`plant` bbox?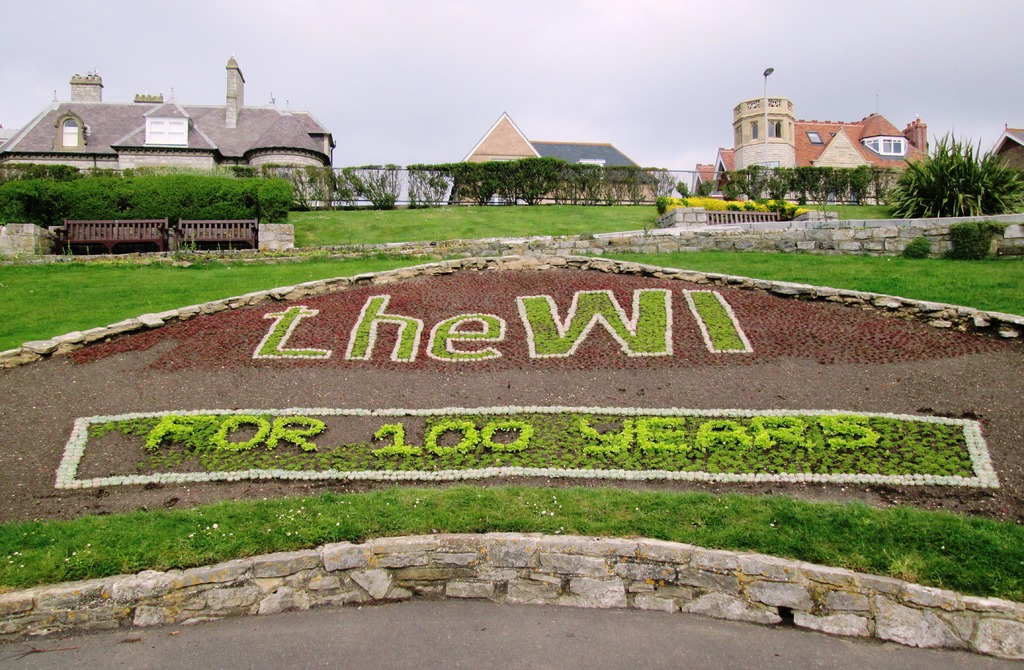
943 216 1003 266
